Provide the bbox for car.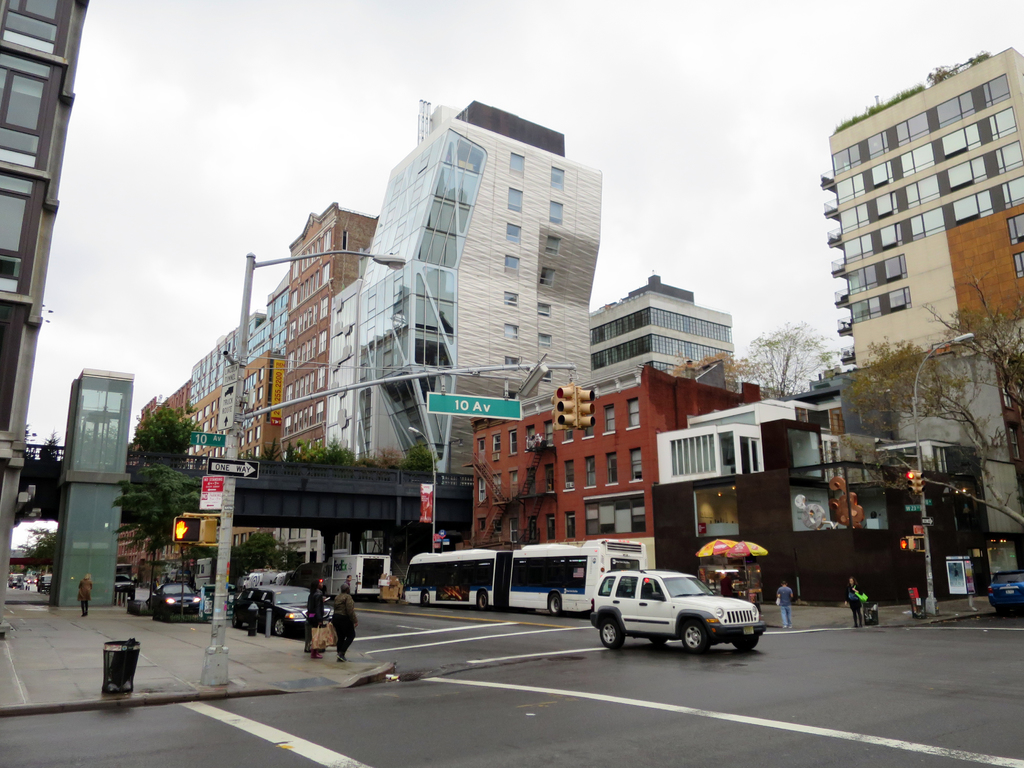
986,570,1022,616.
